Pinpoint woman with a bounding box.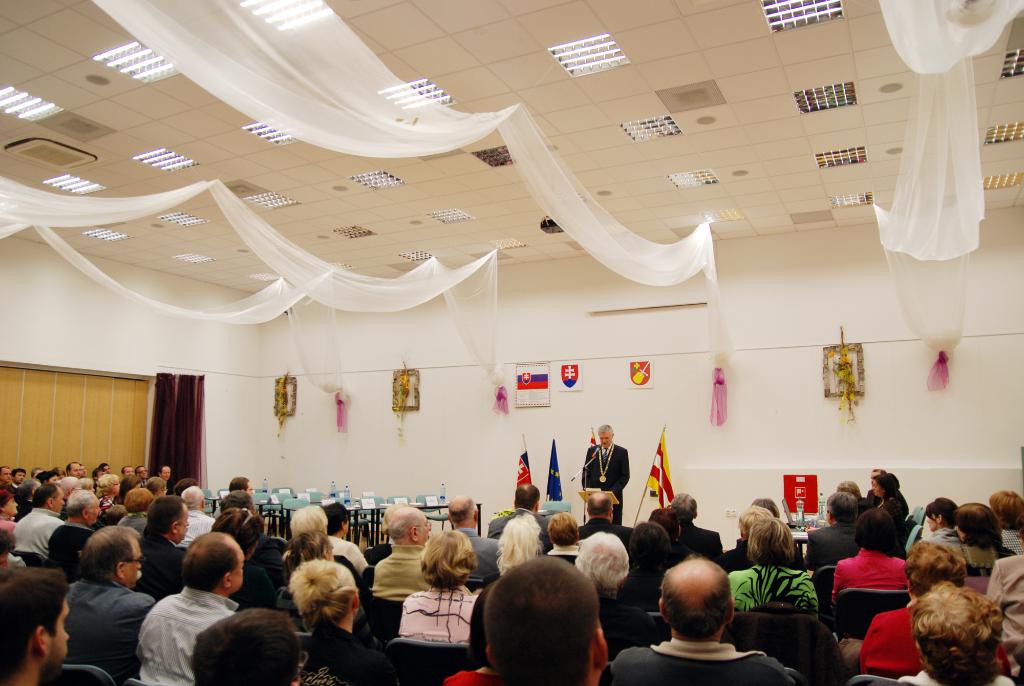
rect(292, 553, 360, 645).
